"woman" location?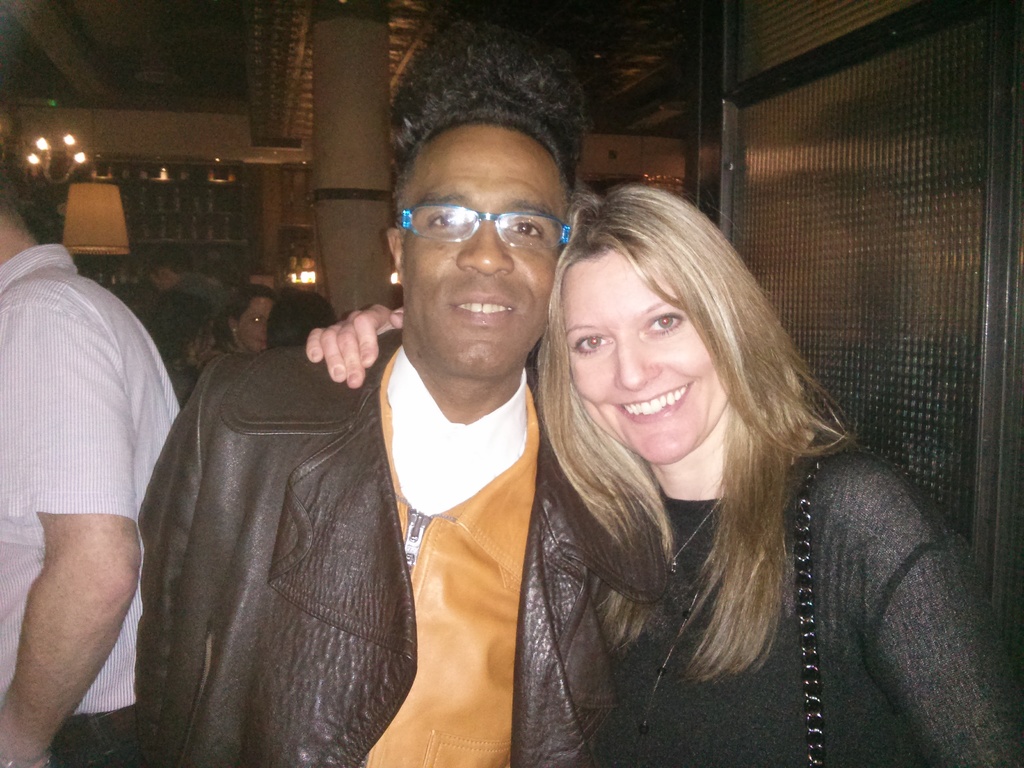
265,290,337,352
